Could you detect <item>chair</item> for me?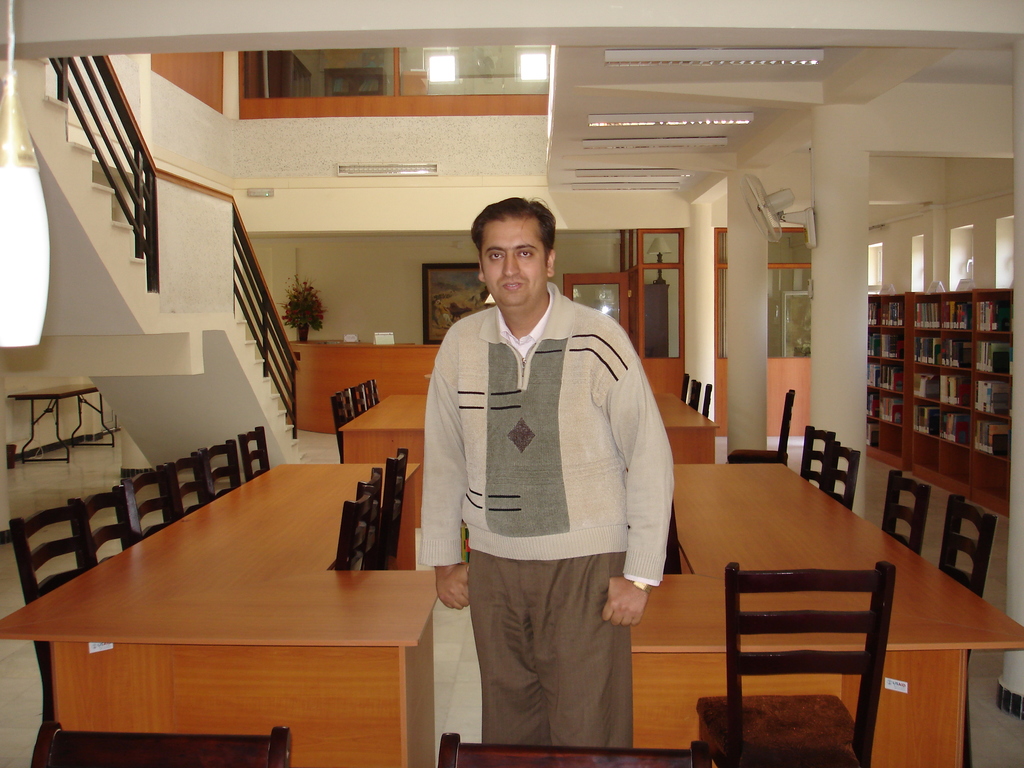
Detection result: 381 447 411 574.
